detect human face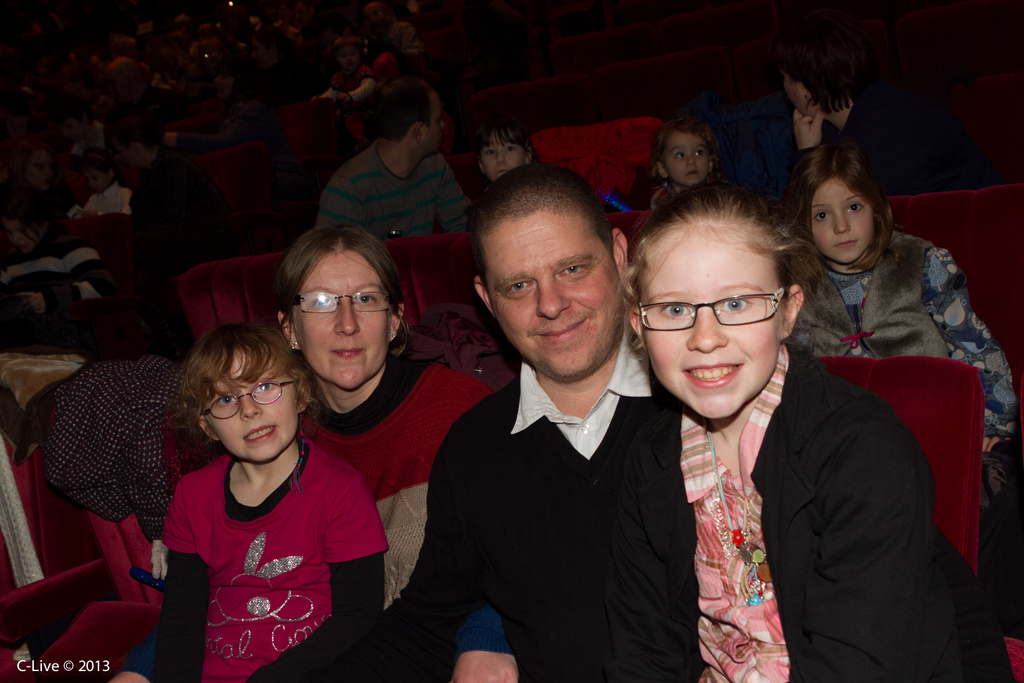
x1=54 y1=115 x2=87 y2=142
